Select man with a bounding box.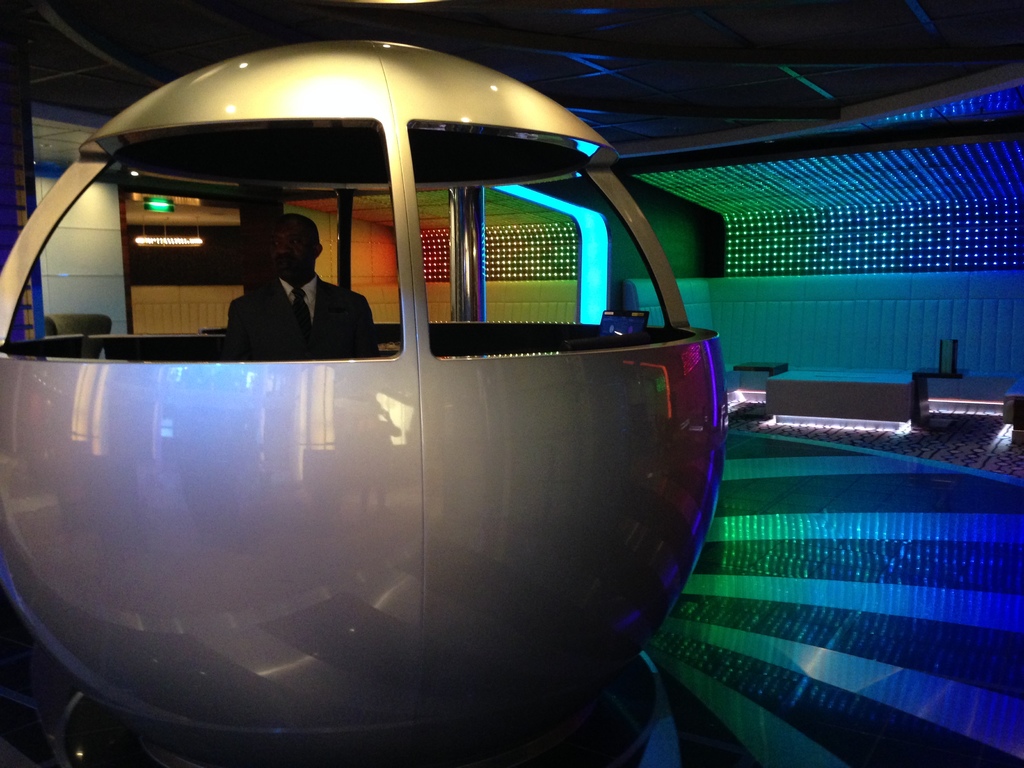
bbox(216, 214, 369, 340).
